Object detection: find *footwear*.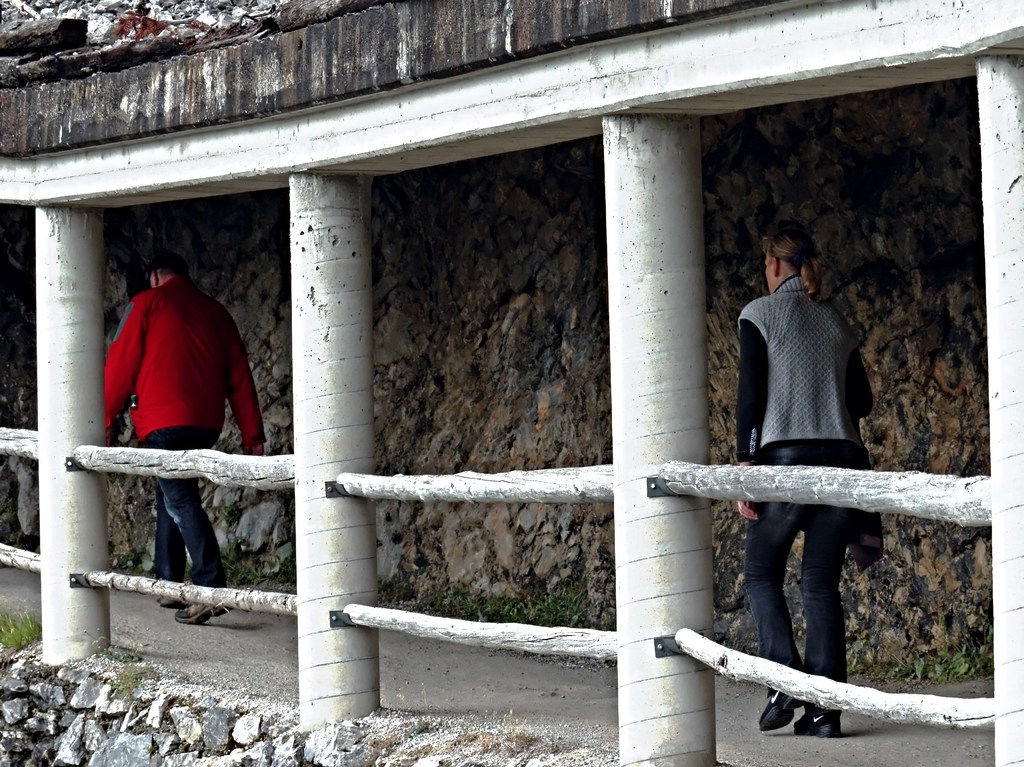
locate(759, 676, 804, 724).
